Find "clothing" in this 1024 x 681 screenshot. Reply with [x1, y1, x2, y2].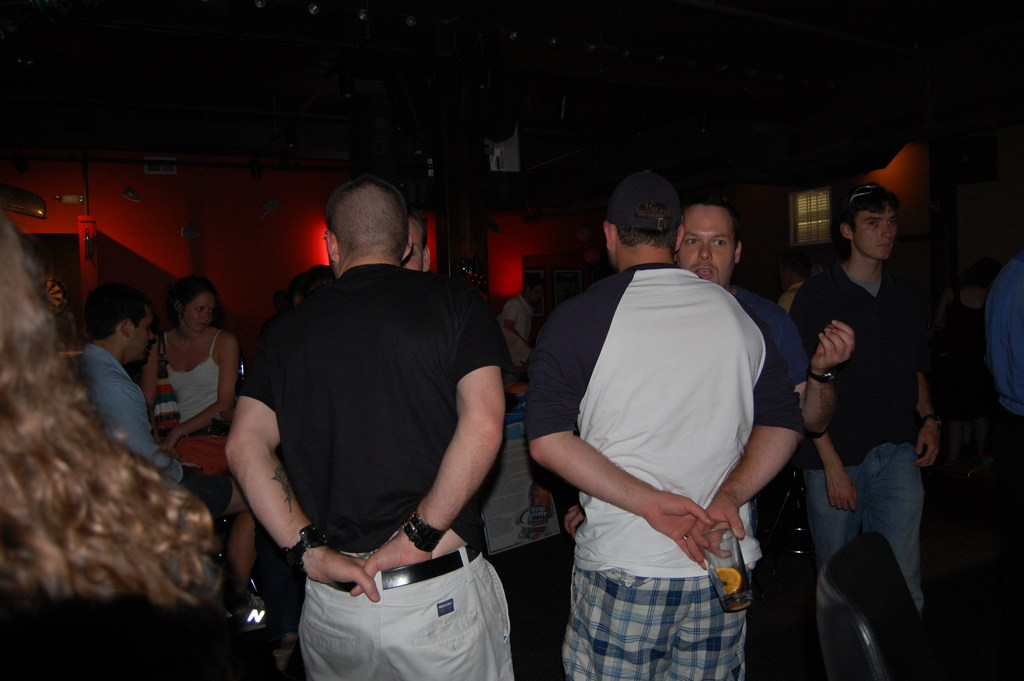
[0, 586, 267, 680].
